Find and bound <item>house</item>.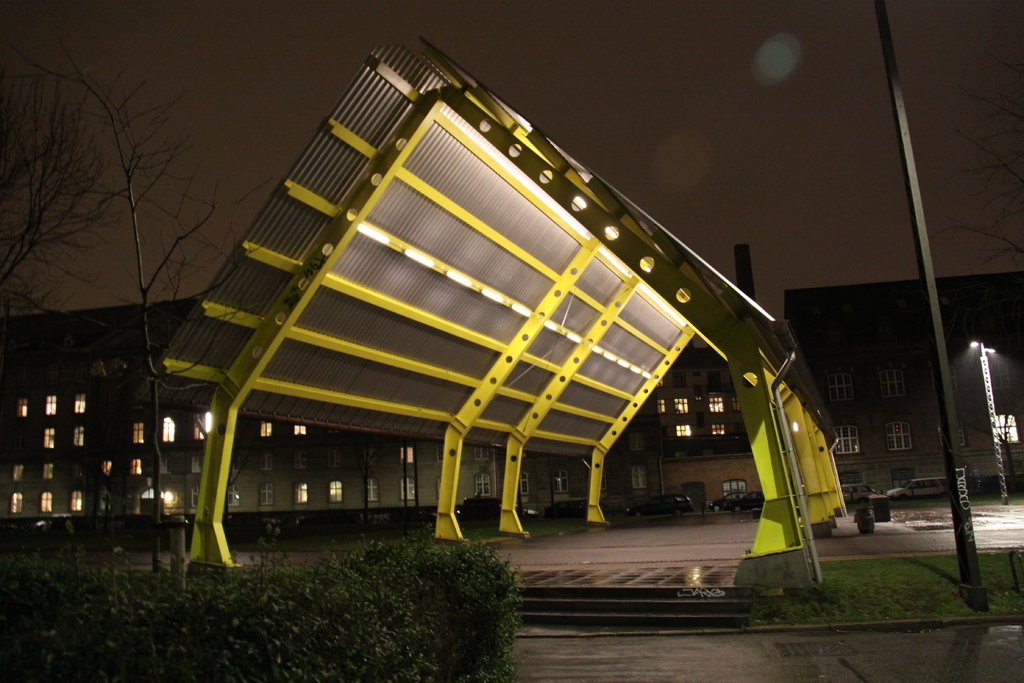
Bound: (636,343,760,516).
